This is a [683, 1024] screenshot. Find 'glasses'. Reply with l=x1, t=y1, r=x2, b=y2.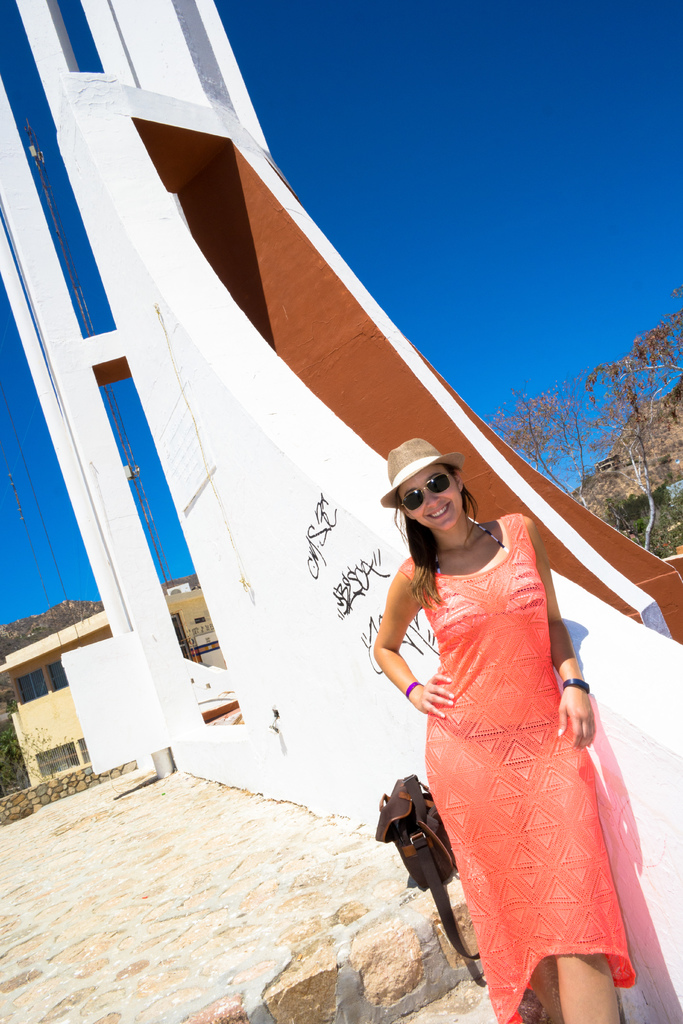
l=398, t=470, r=454, b=504.
